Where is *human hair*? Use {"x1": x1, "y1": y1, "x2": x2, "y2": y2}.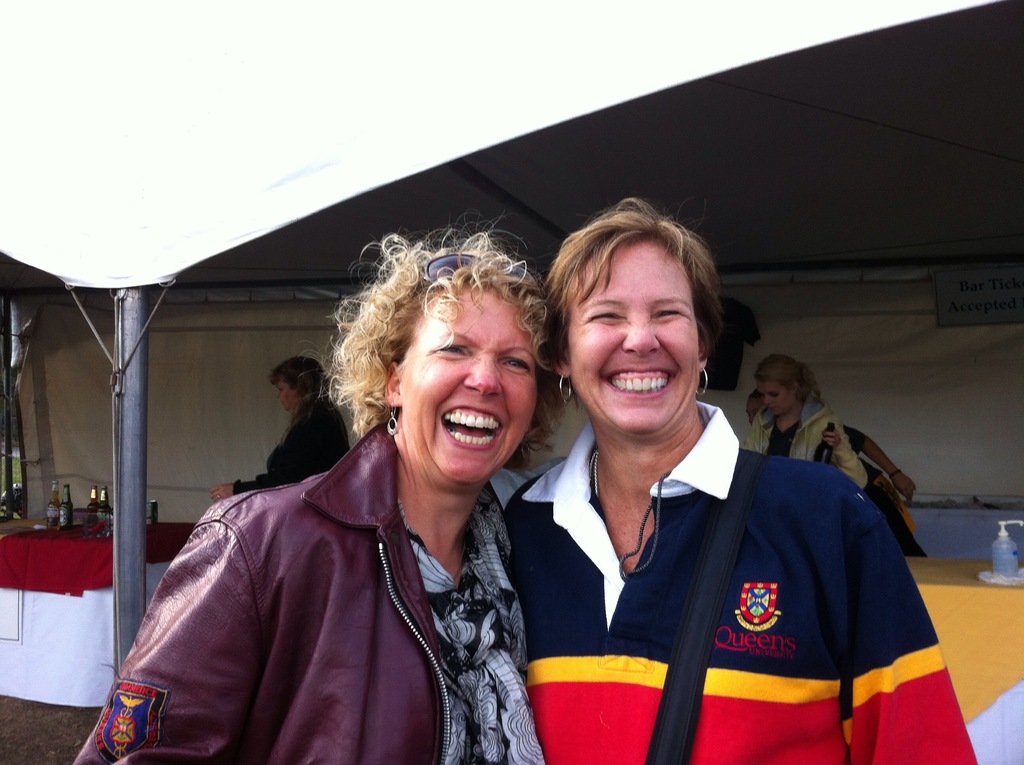
{"x1": 552, "y1": 193, "x2": 724, "y2": 404}.
